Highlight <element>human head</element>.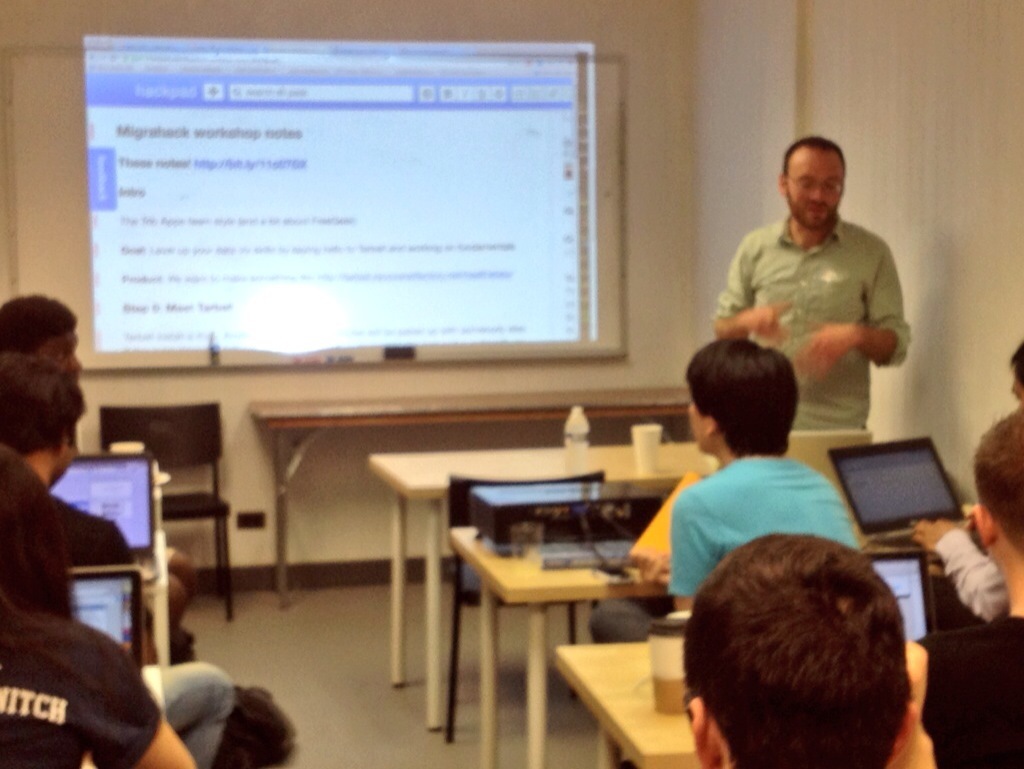
Highlighted region: [left=658, top=552, right=929, bottom=768].
